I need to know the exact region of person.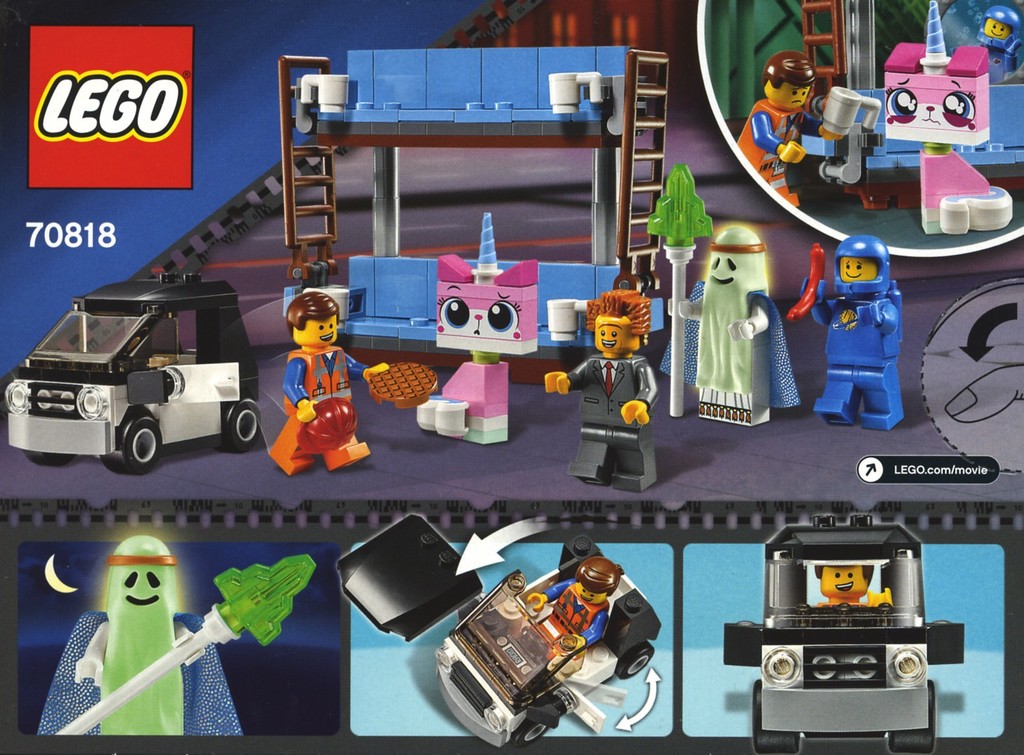
Region: x1=541, y1=284, x2=665, y2=491.
